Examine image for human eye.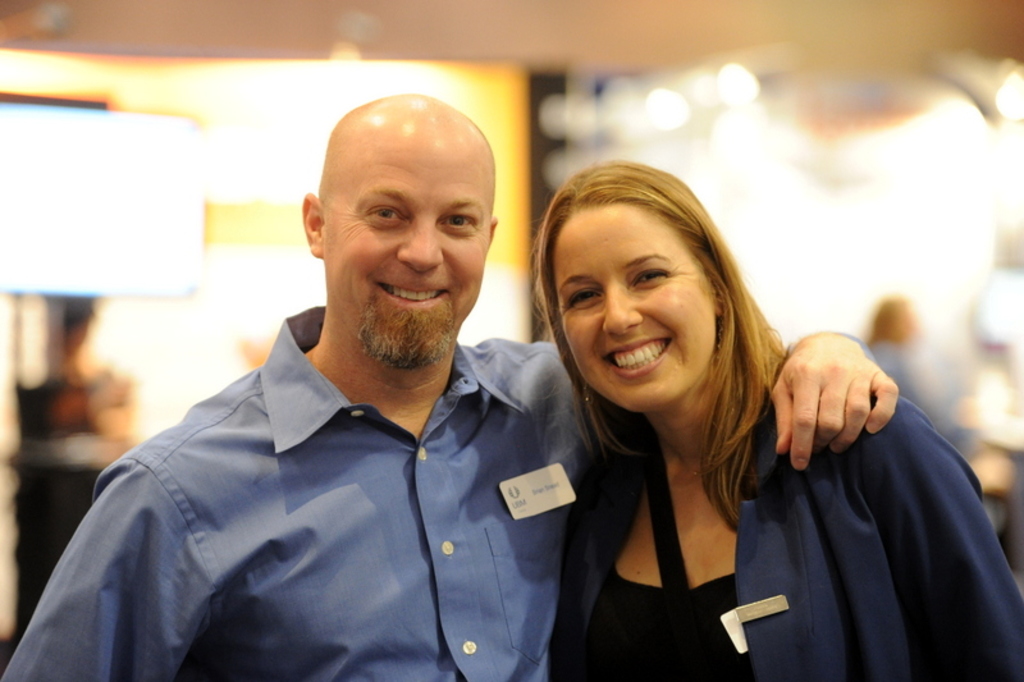
Examination result: <region>557, 282, 604, 308</region>.
